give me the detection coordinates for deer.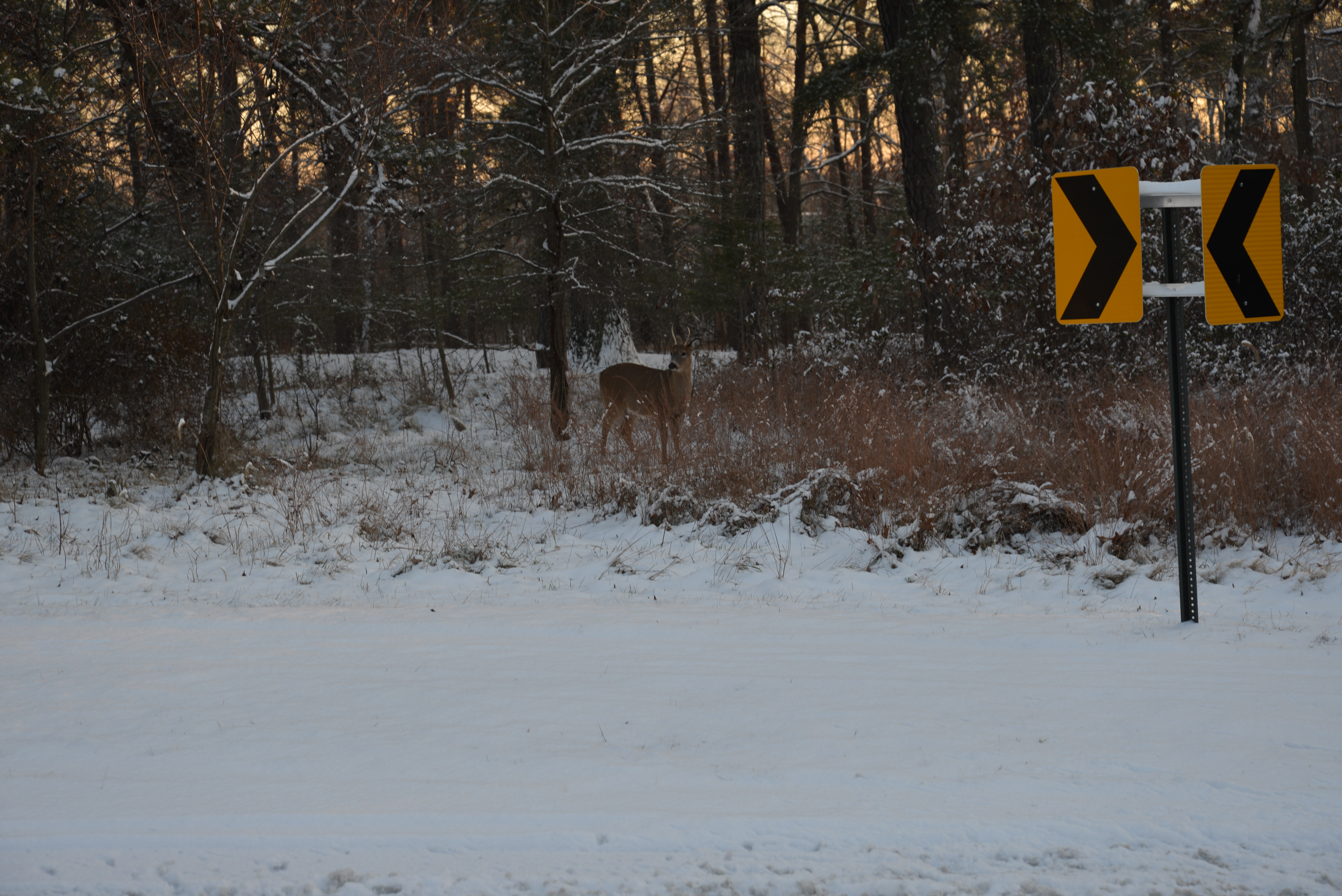
Rect(134, 72, 156, 103).
